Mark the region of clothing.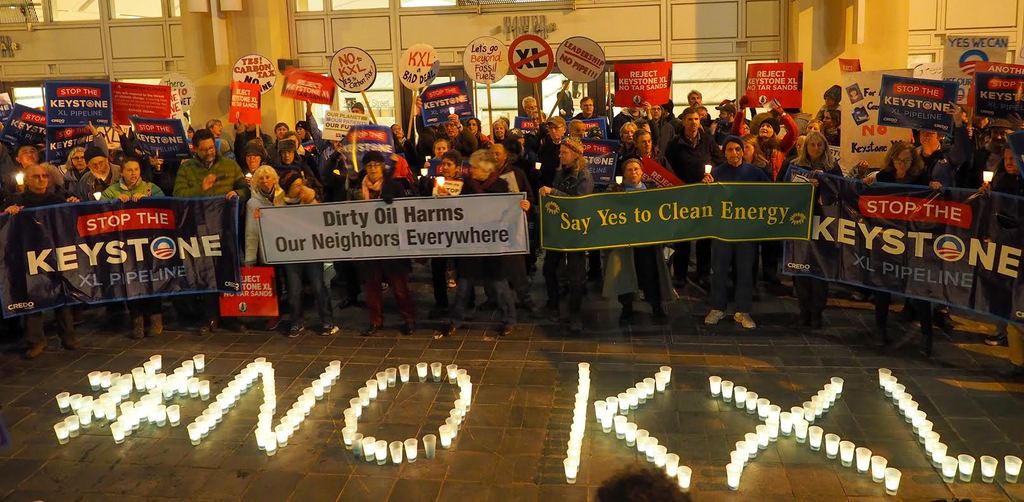
Region: pyautogui.locateOnScreen(424, 169, 493, 324).
